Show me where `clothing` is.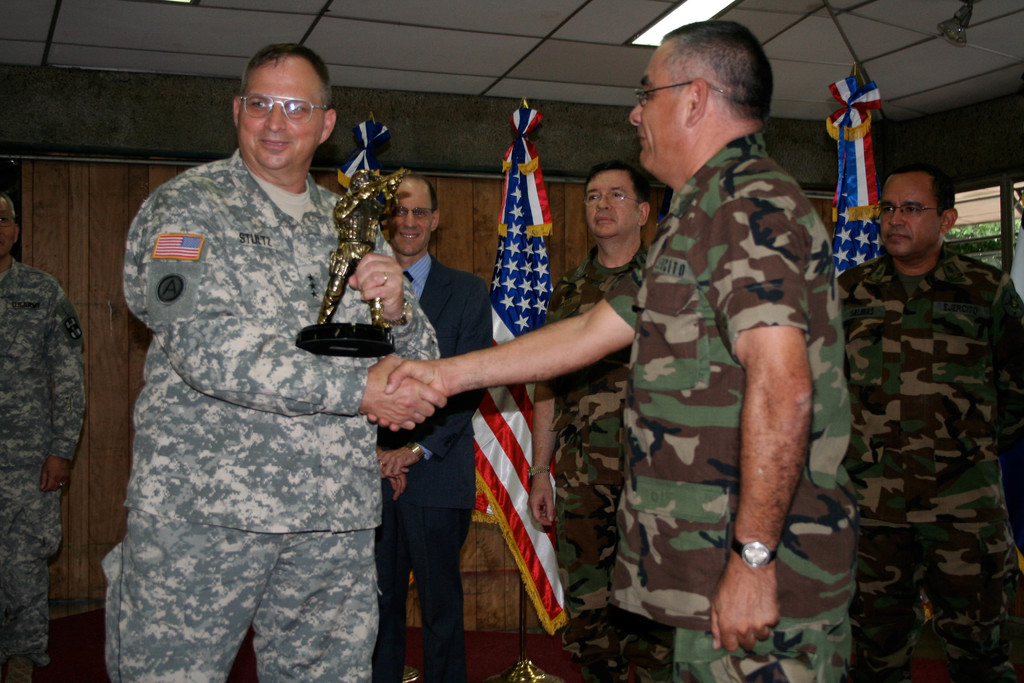
`clothing` is at (x1=542, y1=243, x2=659, y2=682).
